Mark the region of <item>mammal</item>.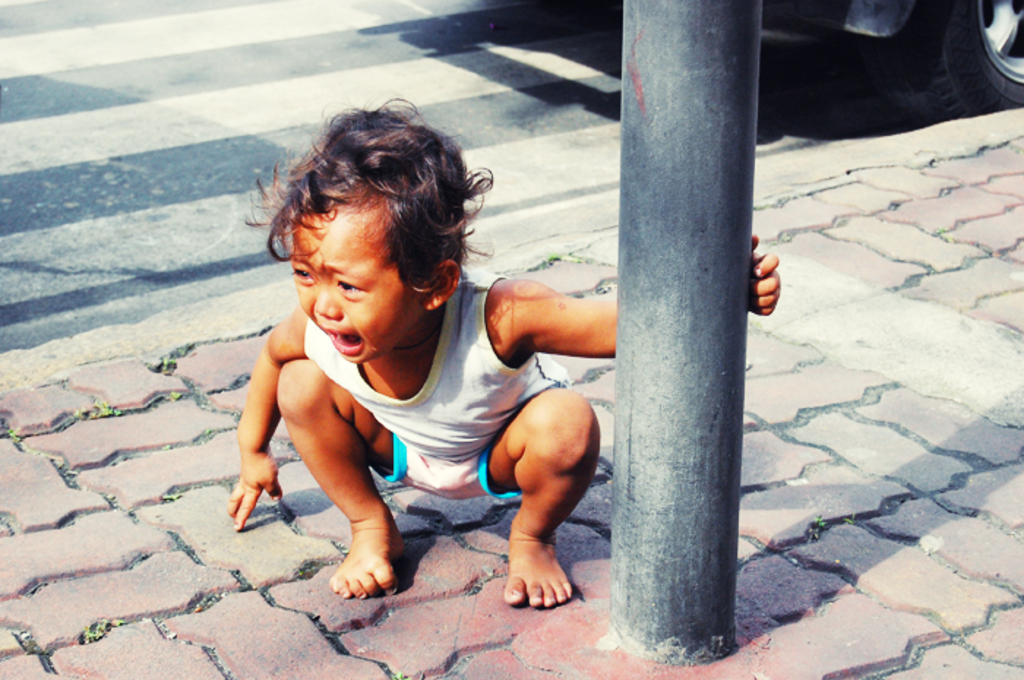
Region: BBox(262, 104, 711, 620).
